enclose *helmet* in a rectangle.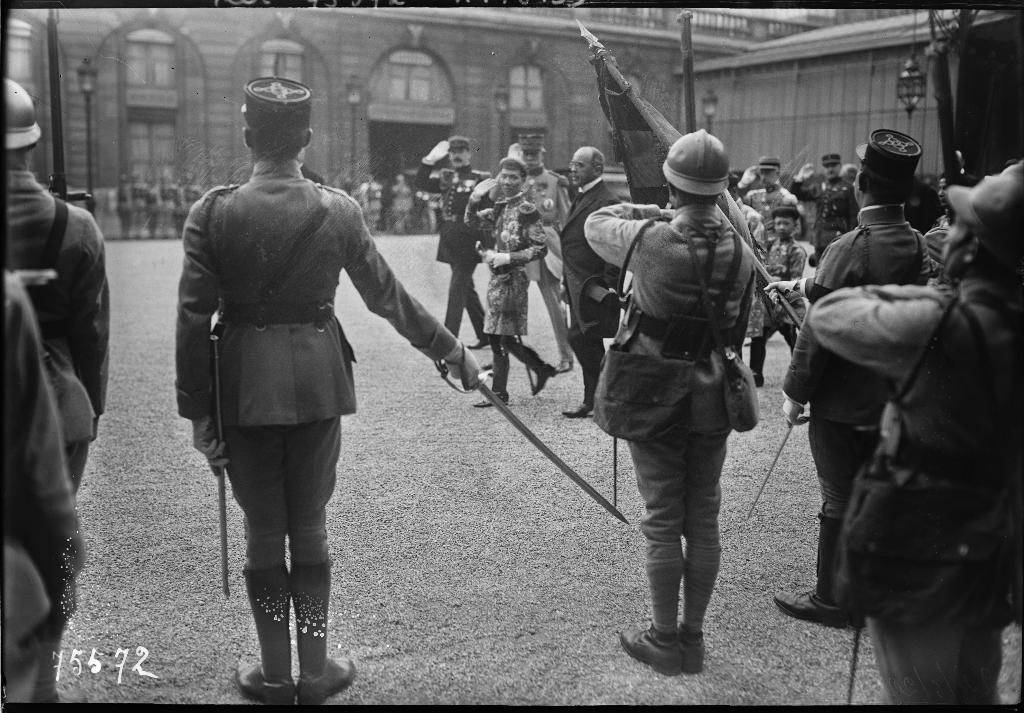
l=941, t=167, r=1023, b=280.
